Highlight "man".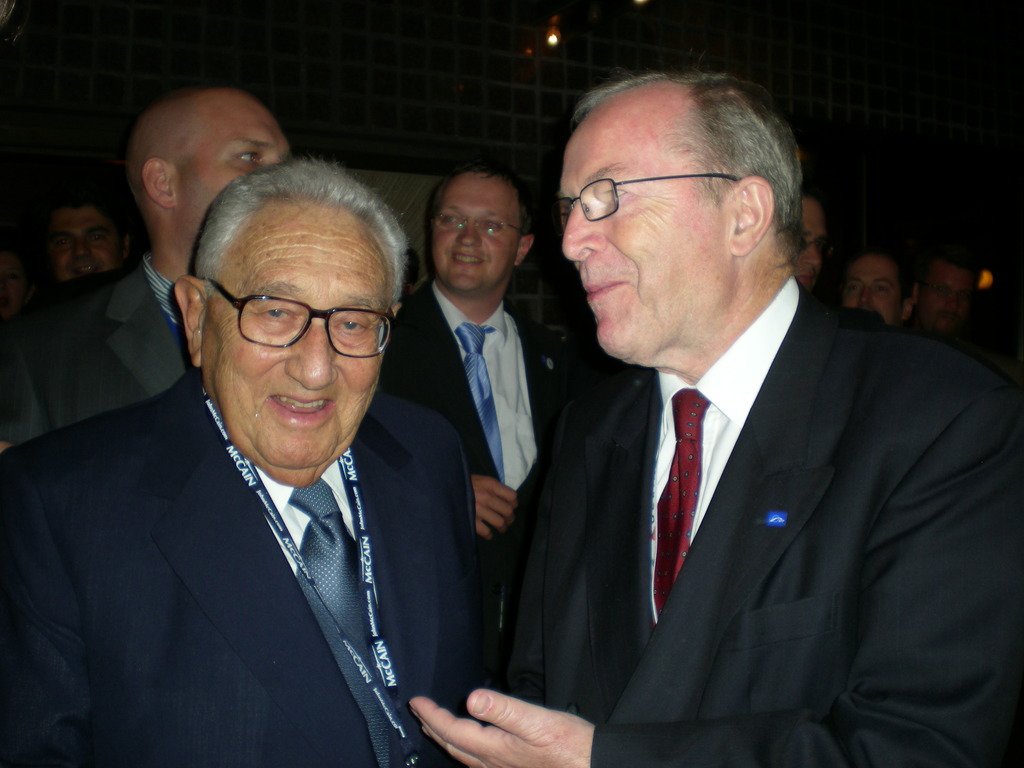
Highlighted region: <bbox>477, 74, 993, 763</bbox>.
